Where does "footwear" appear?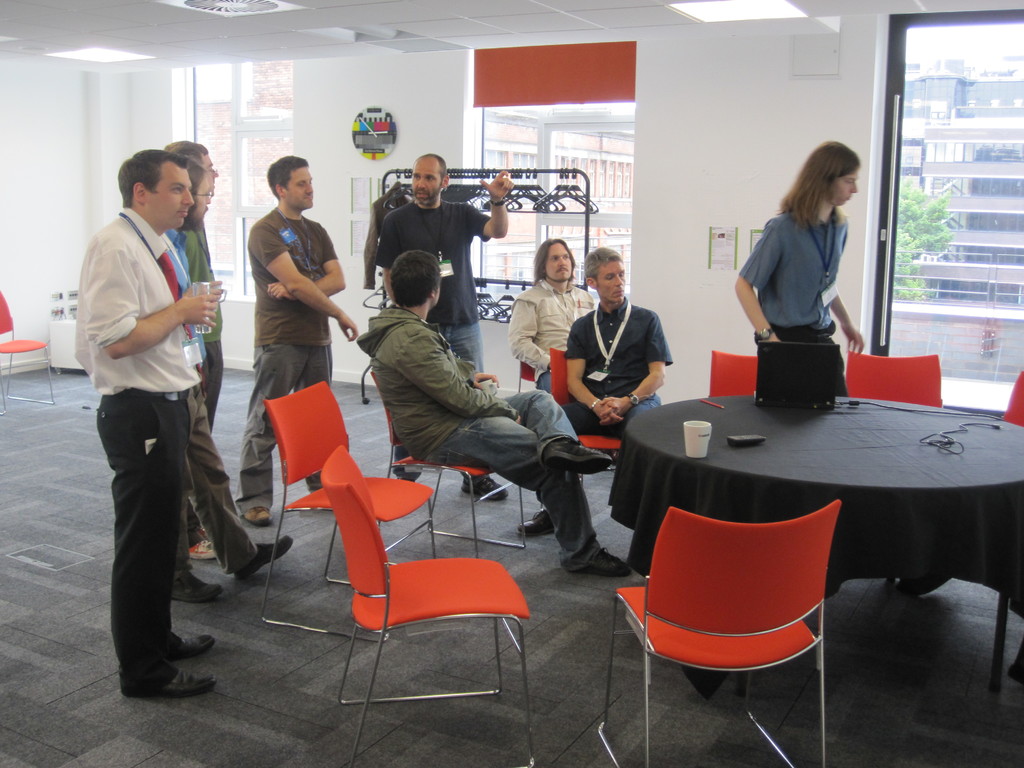
Appears at l=517, t=507, r=553, b=536.
